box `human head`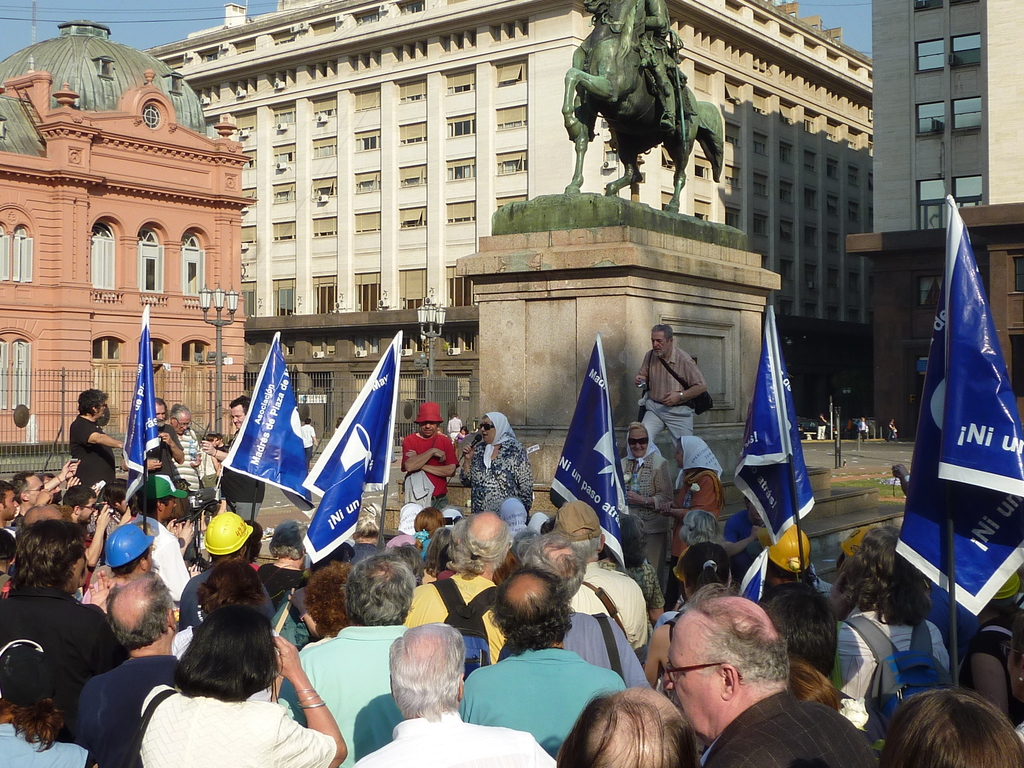
(left=0, top=479, right=20, bottom=523)
